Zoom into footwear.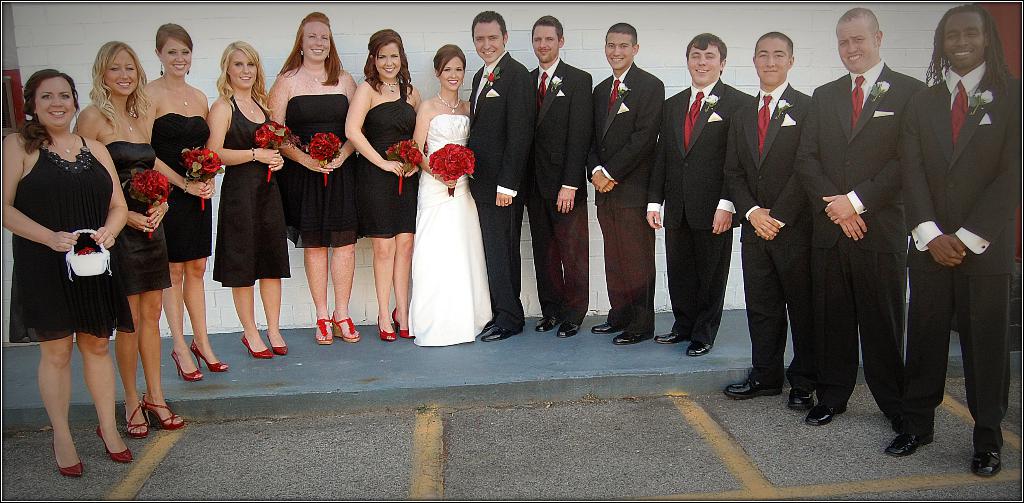
Zoom target: select_region(54, 438, 84, 477).
